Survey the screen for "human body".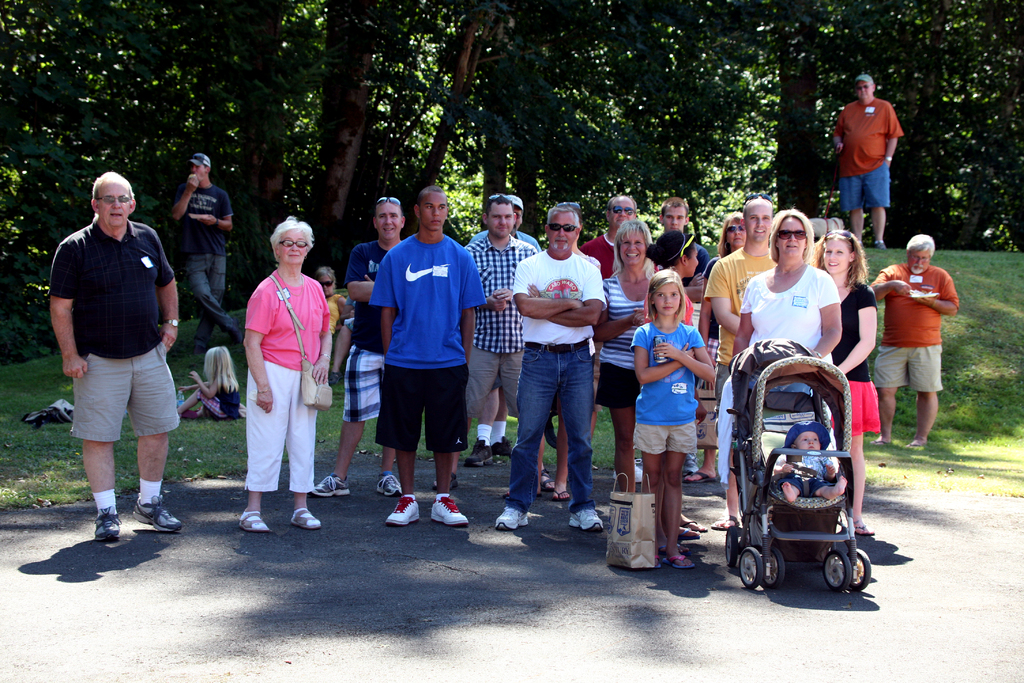
Survey found: l=227, t=224, r=333, b=516.
